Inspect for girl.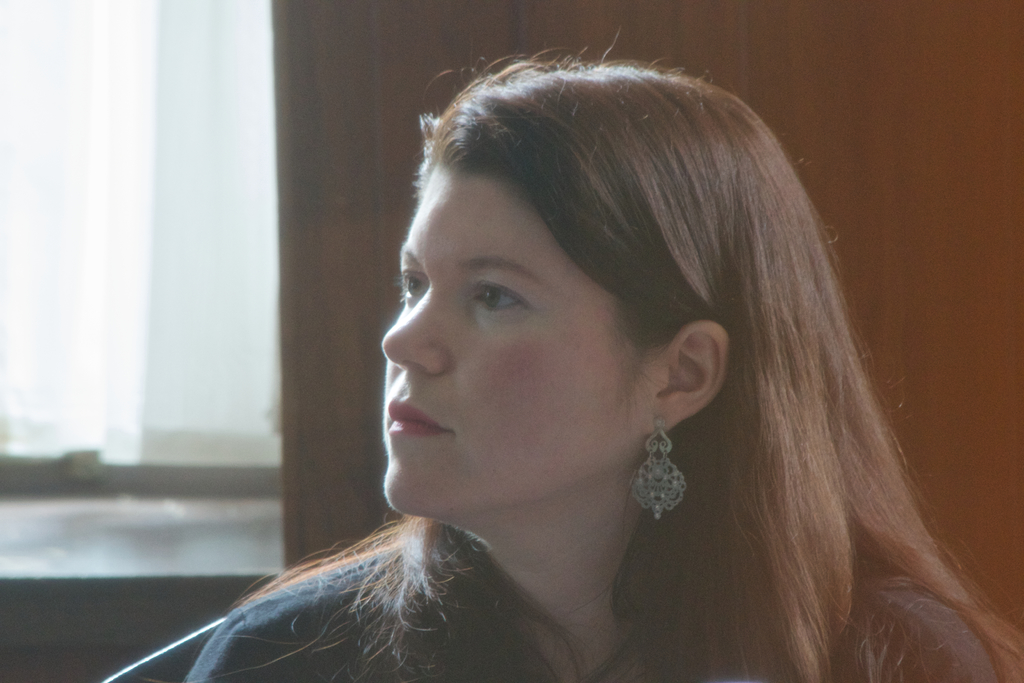
Inspection: [178, 65, 1023, 682].
